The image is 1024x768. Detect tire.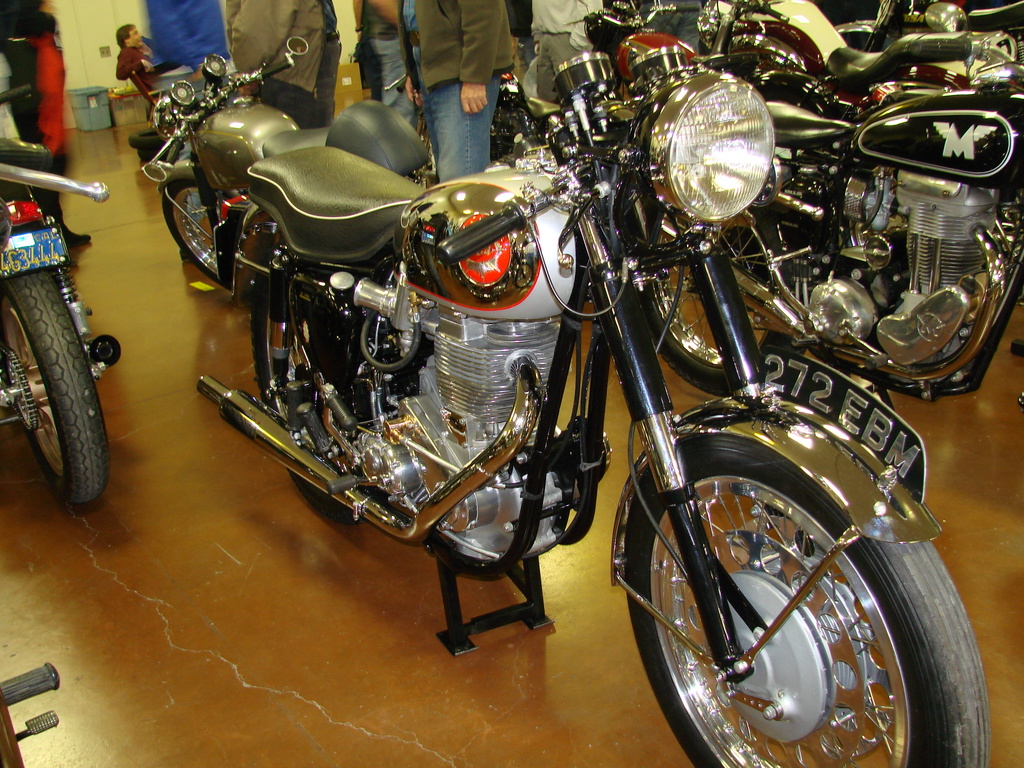
Detection: [x1=248, y1=243, x2=377, y2=528].
